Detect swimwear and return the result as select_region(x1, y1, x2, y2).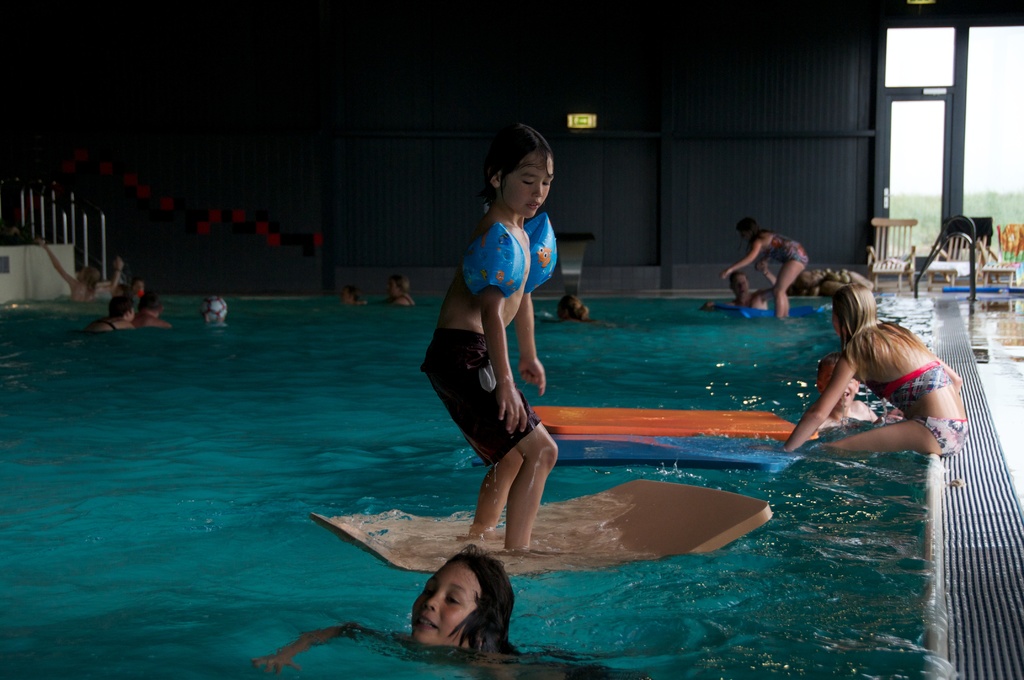
select_region(916, 417, 970, 453).
